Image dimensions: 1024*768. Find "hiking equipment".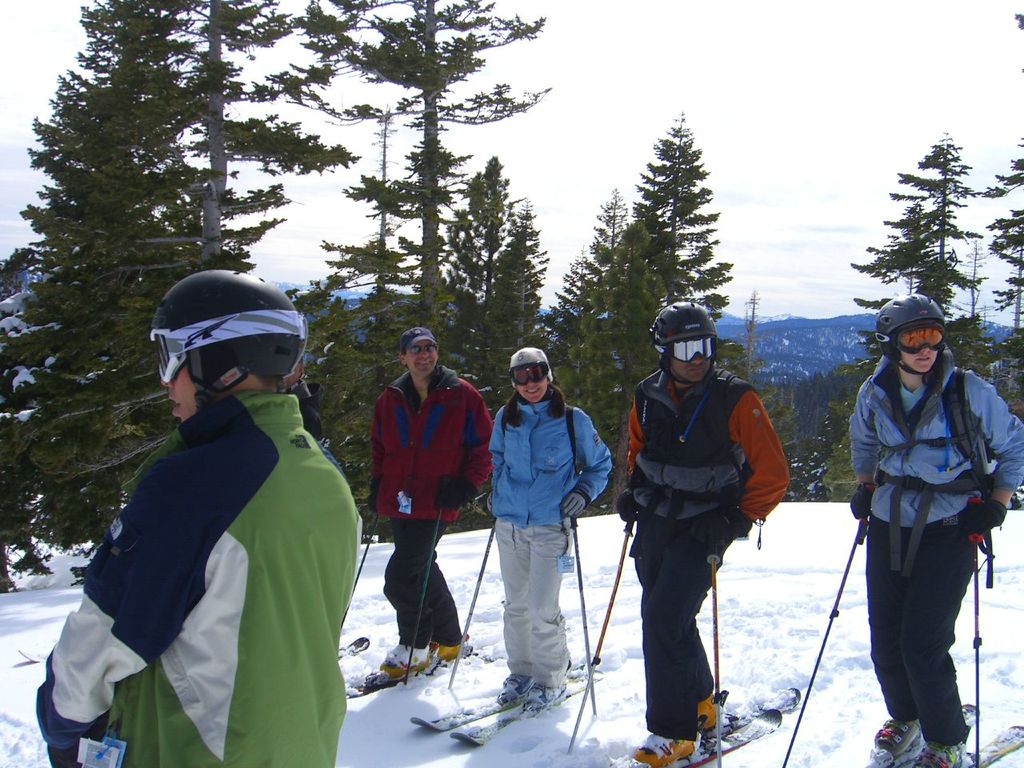
box(402, 470, 454, 686).
